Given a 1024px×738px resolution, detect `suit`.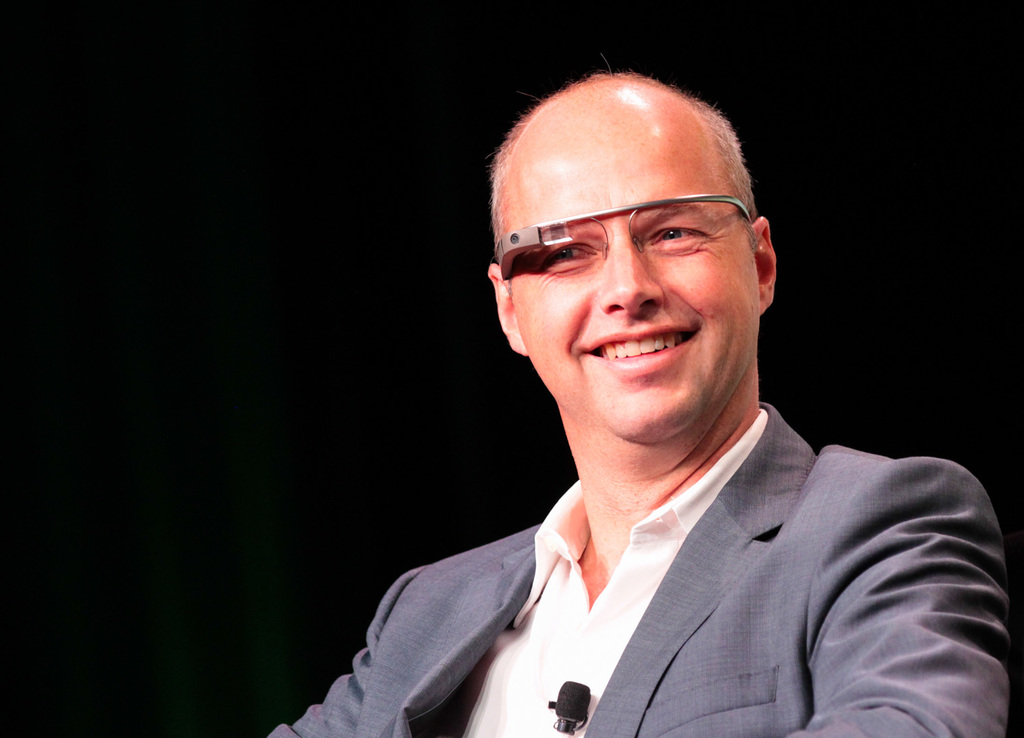
left=355, top=351, right=1023, bottom=730.
